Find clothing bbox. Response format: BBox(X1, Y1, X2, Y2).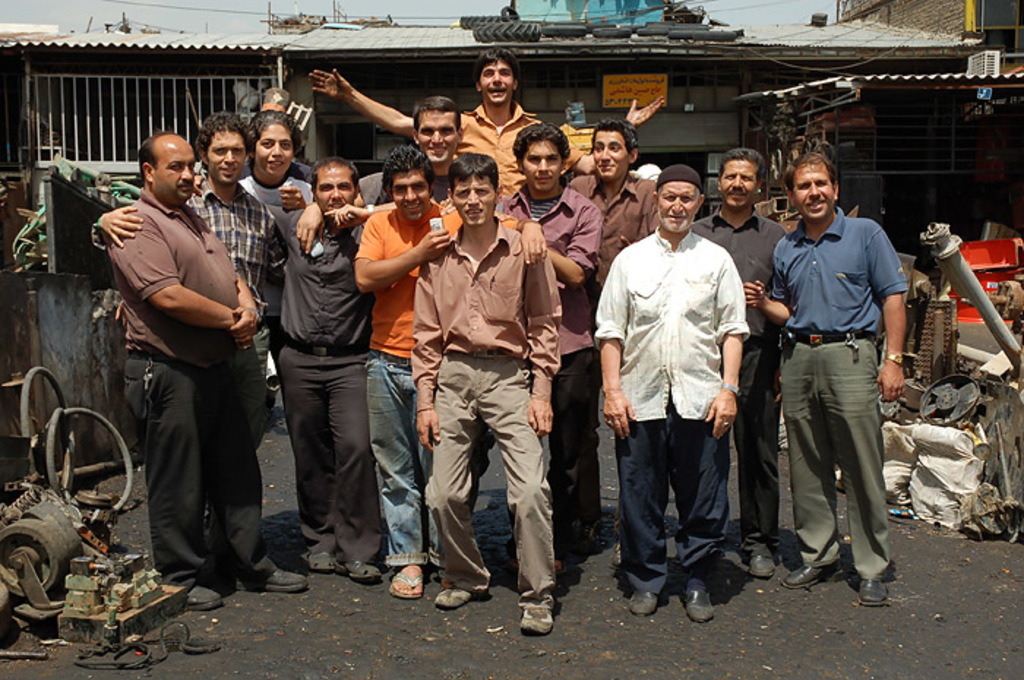
BBox(571, 174, 657, 266).
